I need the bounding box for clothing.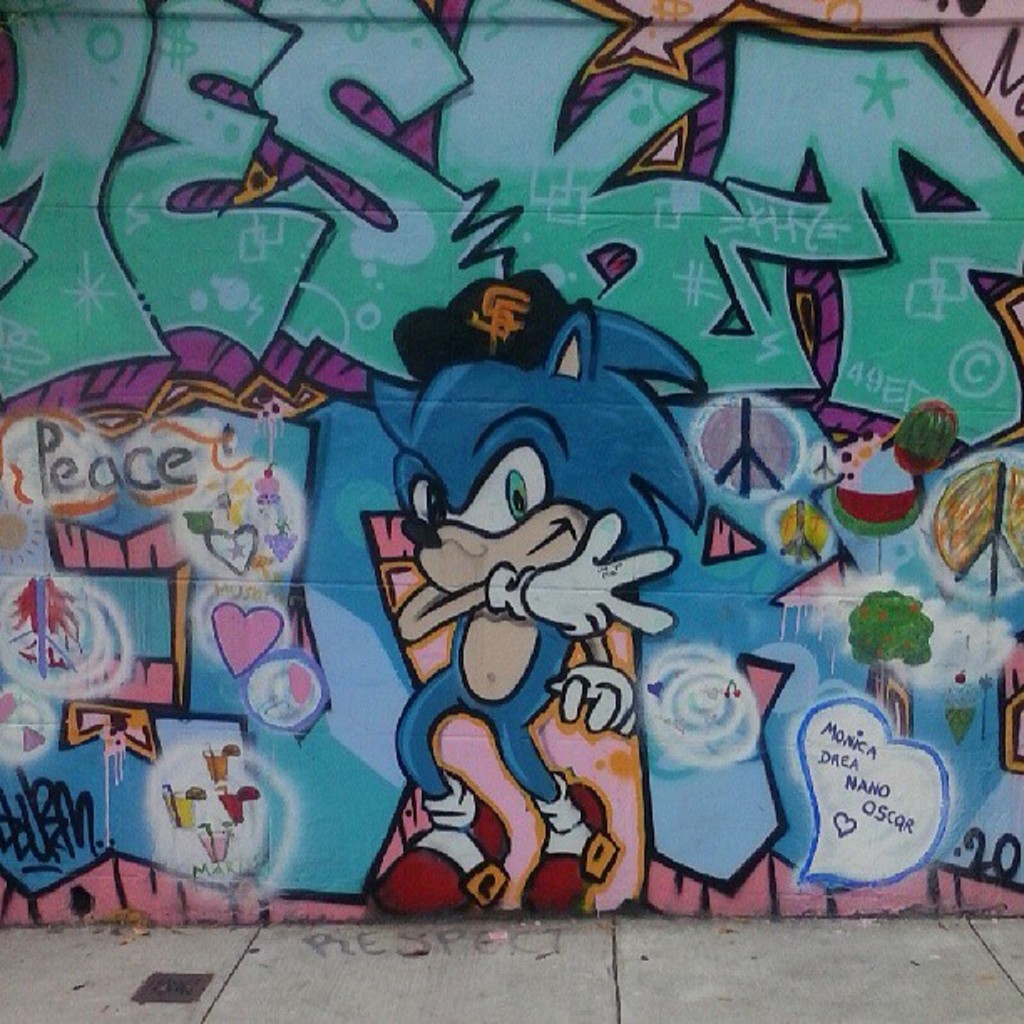
Here it is: left=397, top=609, right=581, bottom=801.
